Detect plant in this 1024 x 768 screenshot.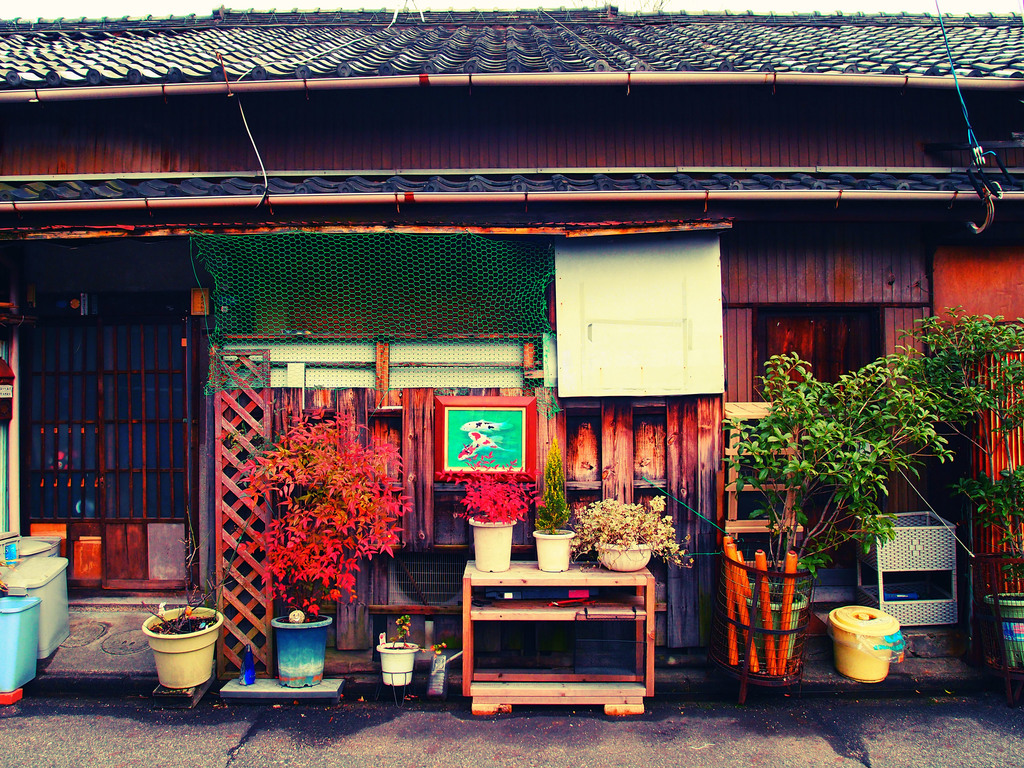
Detection: box=[242, 392, 402, 621].
